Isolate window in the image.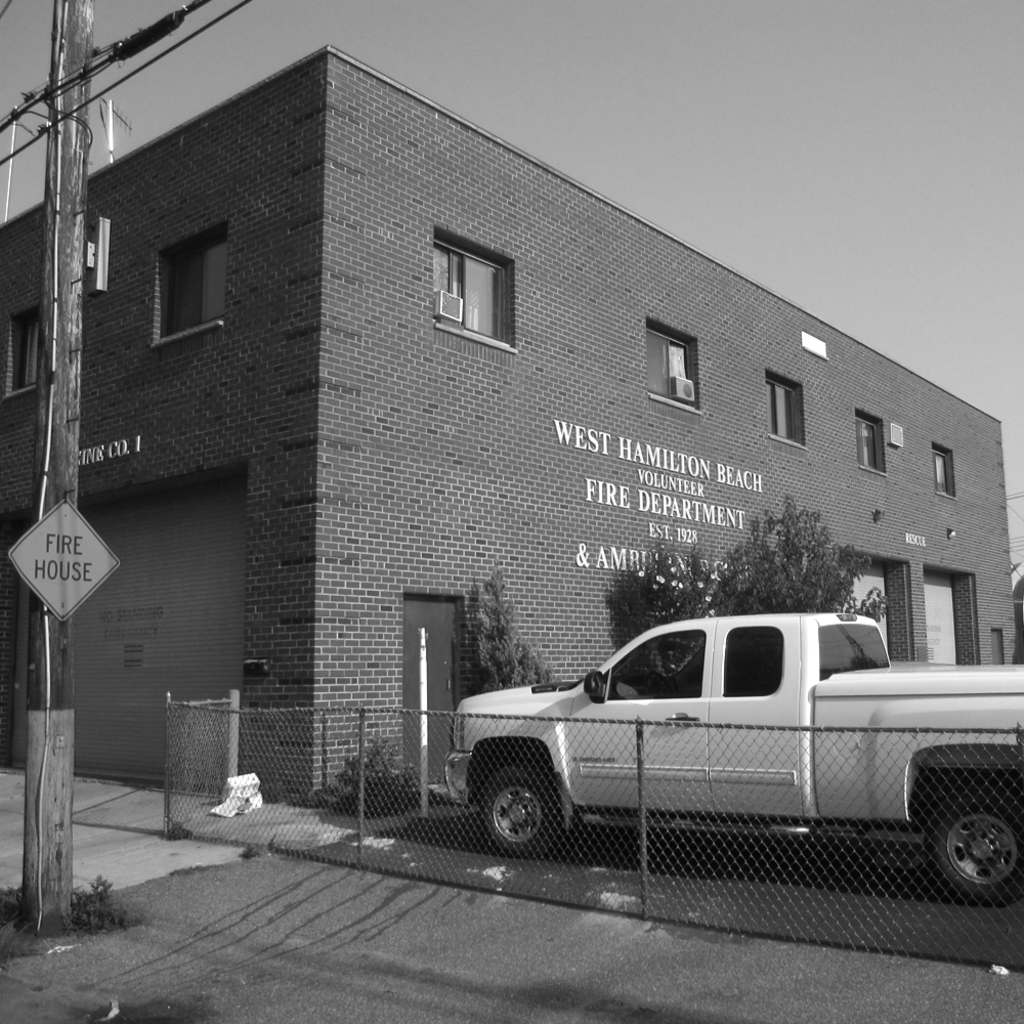
Isolated region: rect(859, 409, 891, 476).
